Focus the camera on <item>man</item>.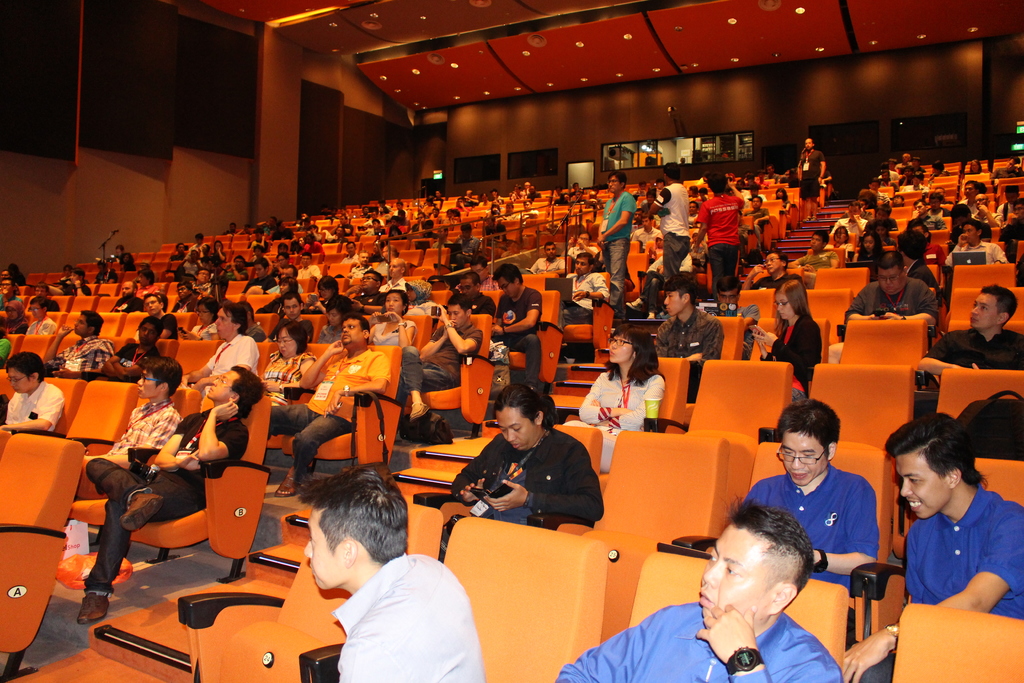
Focus region: Rect(826, 248, 936, 364).
